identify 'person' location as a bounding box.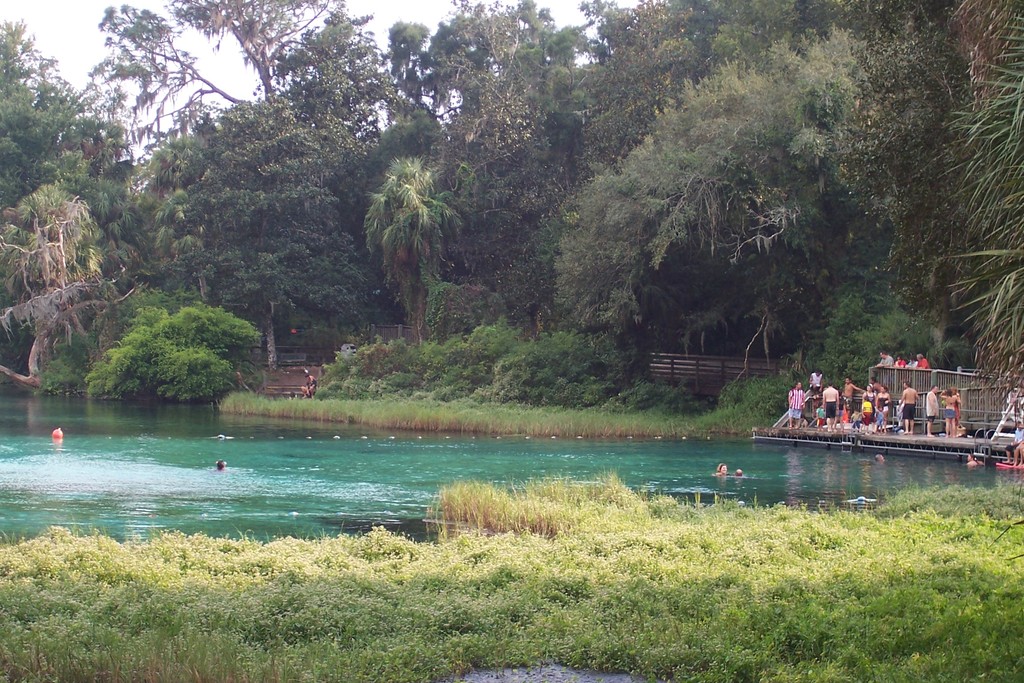
[892, 352, 909, 367].
